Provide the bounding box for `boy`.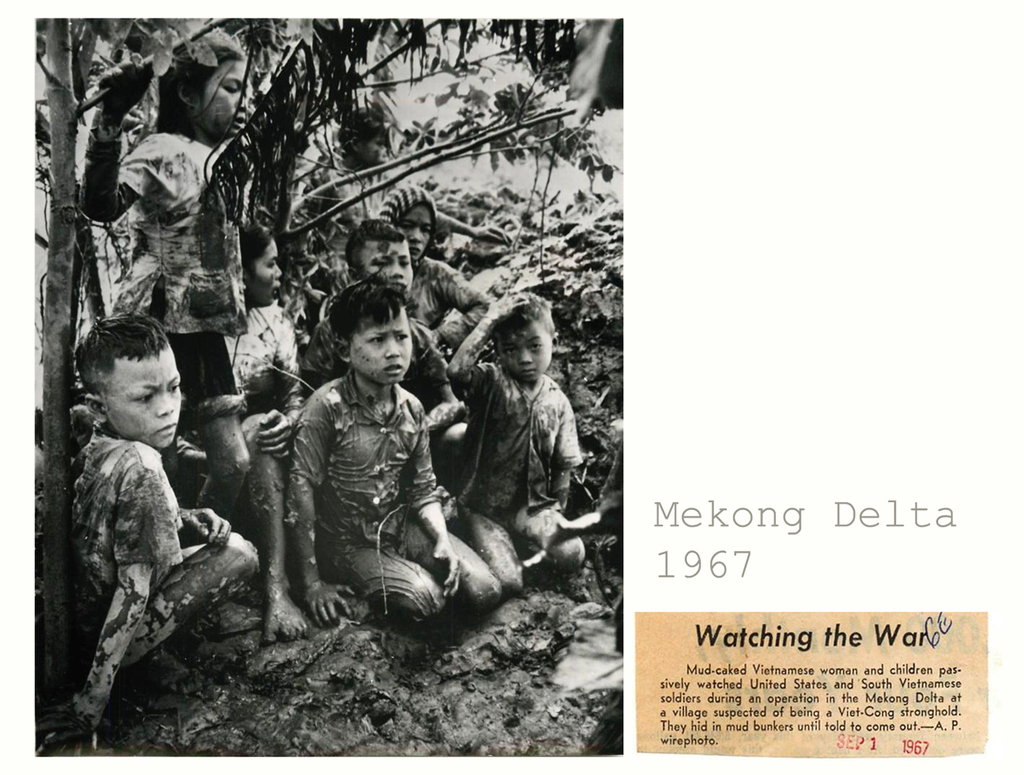
[x1=301, y1=108, x2=511, y2=290].
